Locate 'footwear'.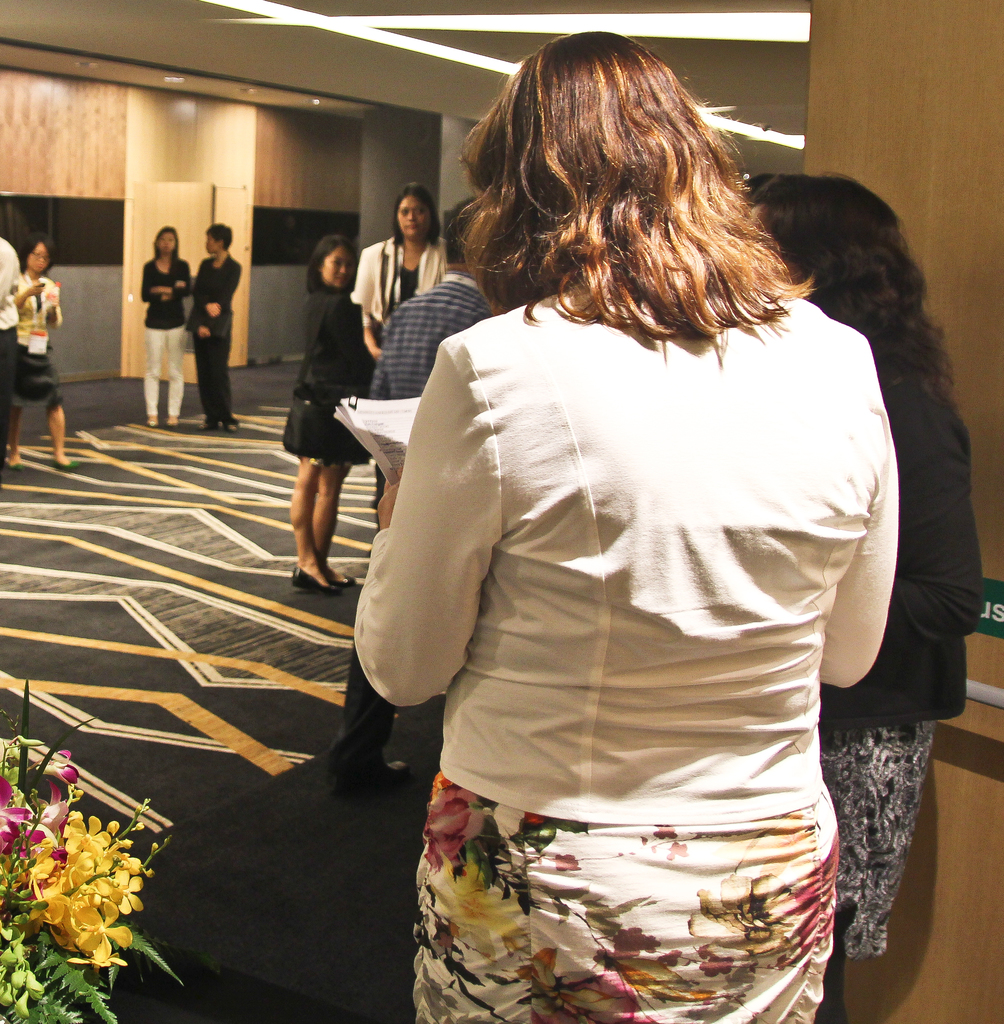
Bounding box: [195, 419, 212, 431].
